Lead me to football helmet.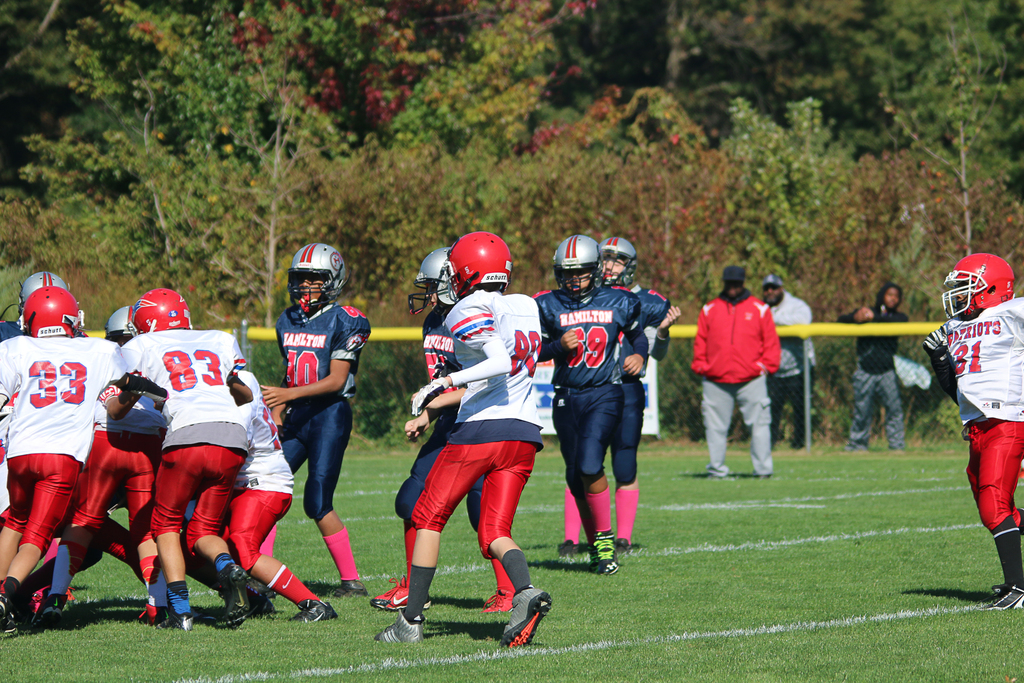
Lead to [16,267,72,323].
